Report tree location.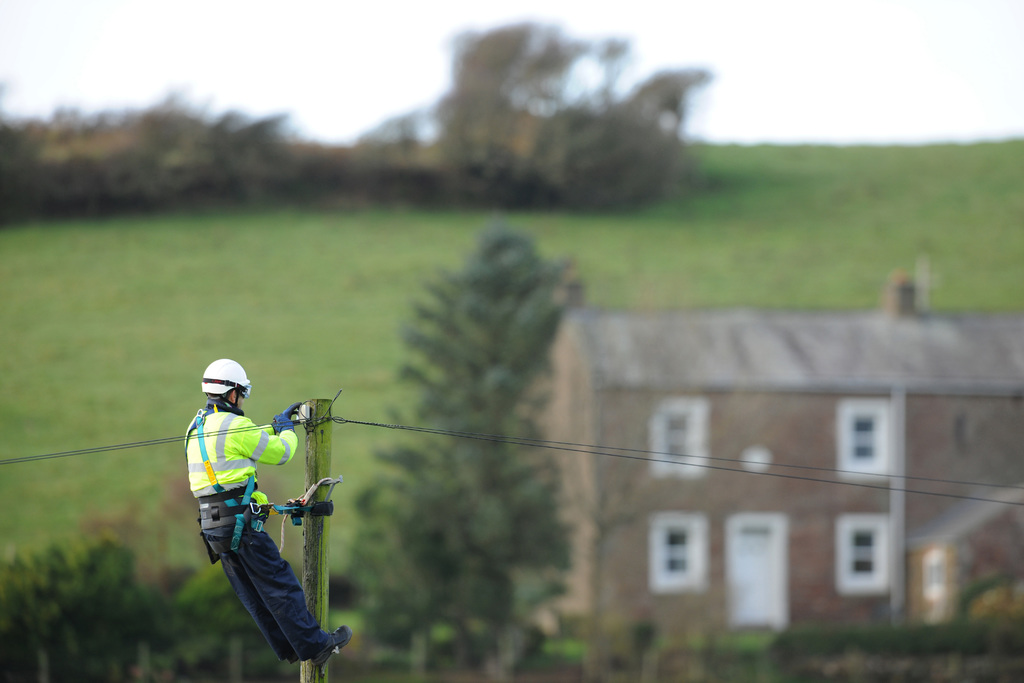
Report: Rect(354, 222, 585, 667).
